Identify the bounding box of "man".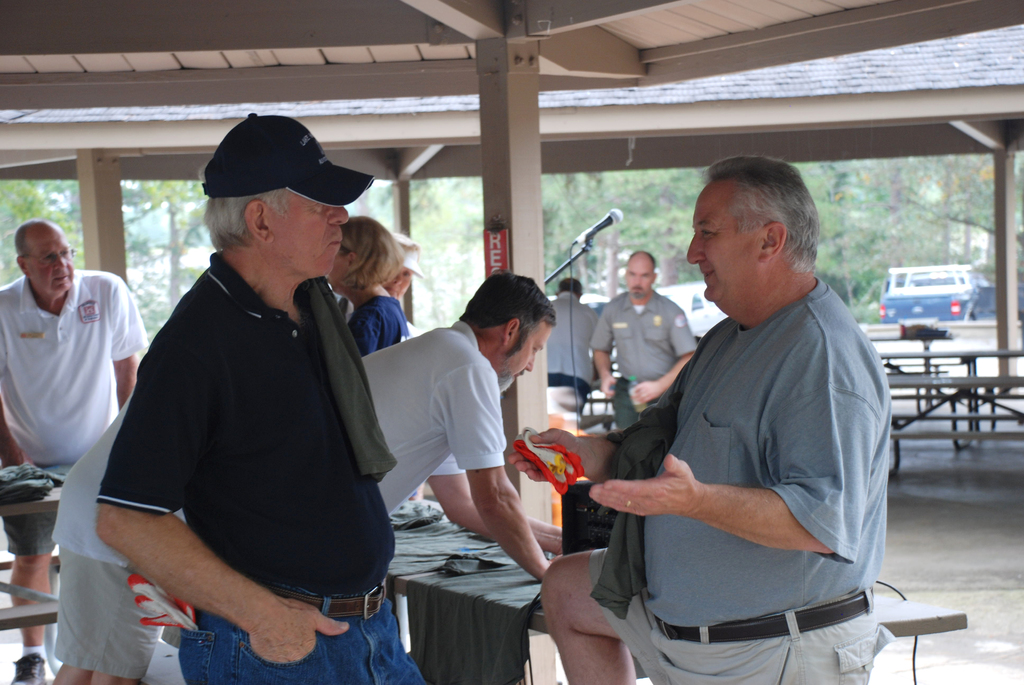
bbox(359, 271, 561, 579).
